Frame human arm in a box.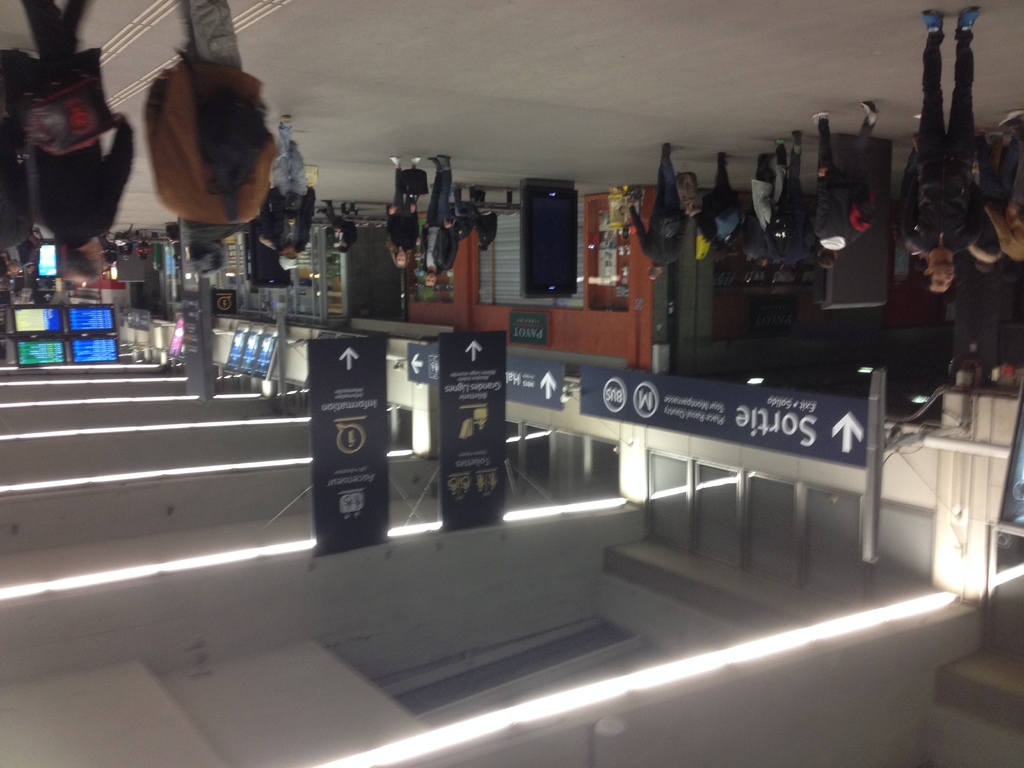
x1=447 y1=220 x2=461 y2=268.
